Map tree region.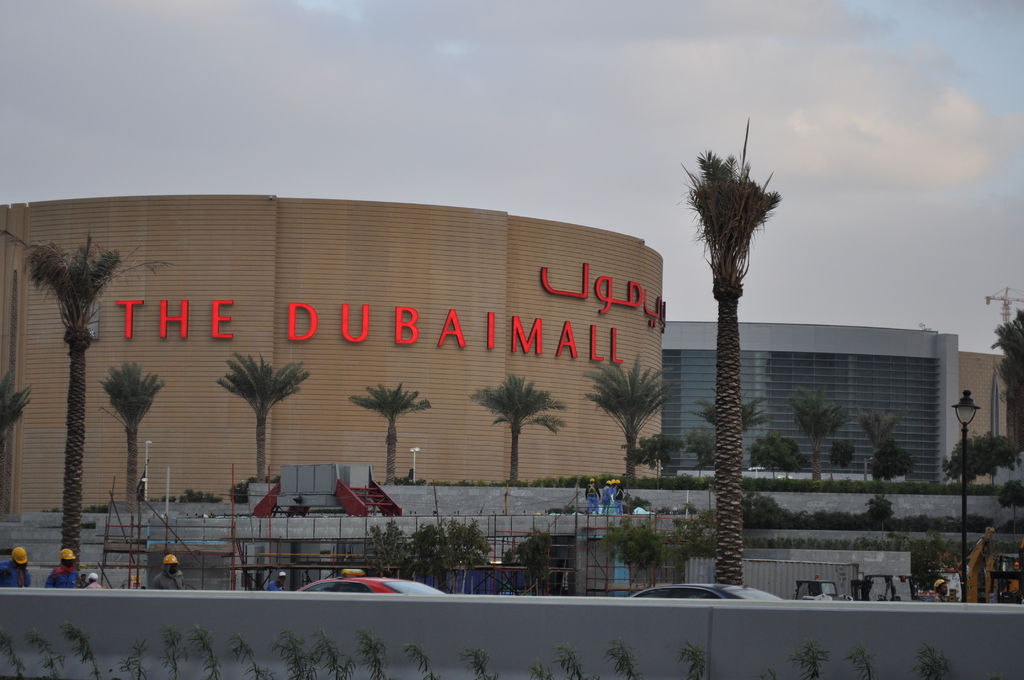
Mapped to bbox=[348, 380, 430, 484].
